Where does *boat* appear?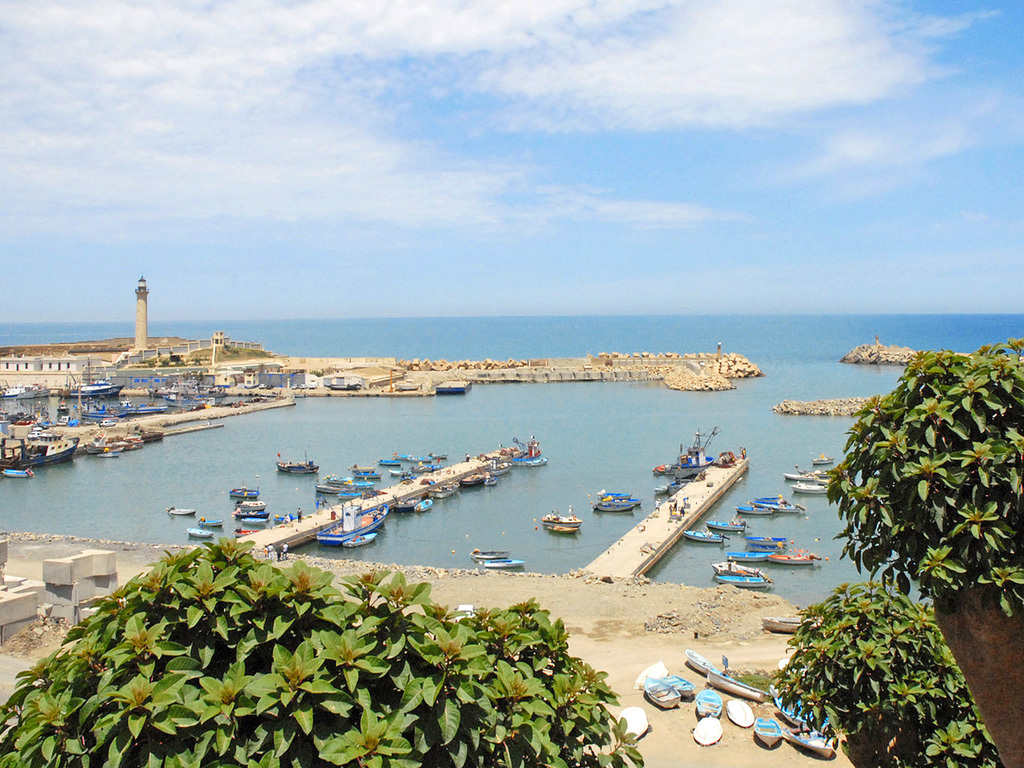
Appears at pyautogui.locateOnScreen(762, 609, 826, 639).
